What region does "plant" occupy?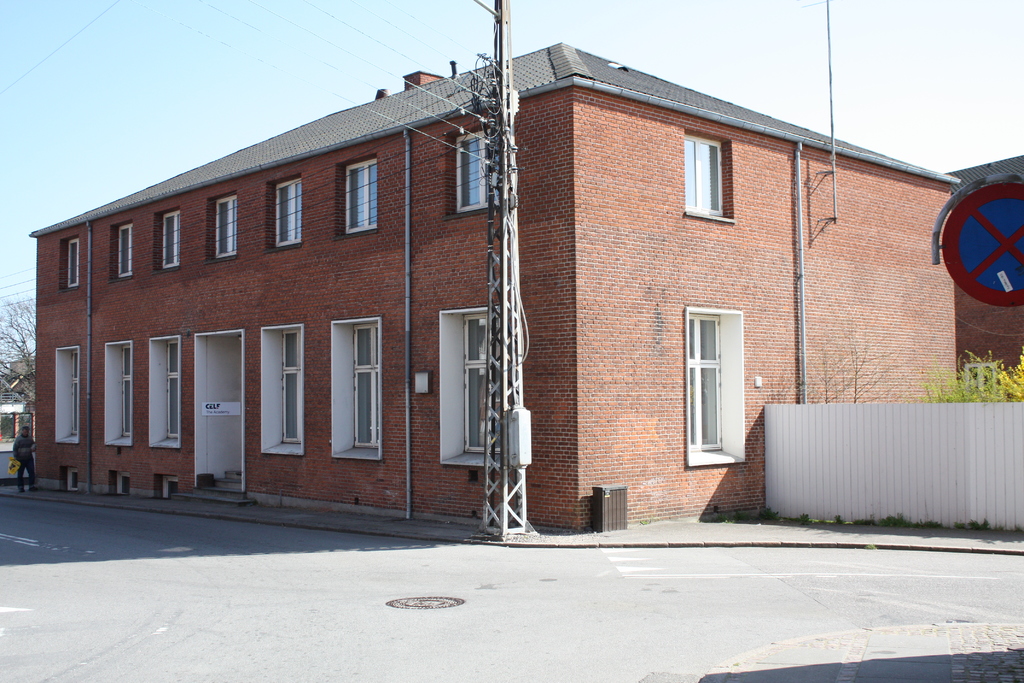
1000,350,1023,404.
